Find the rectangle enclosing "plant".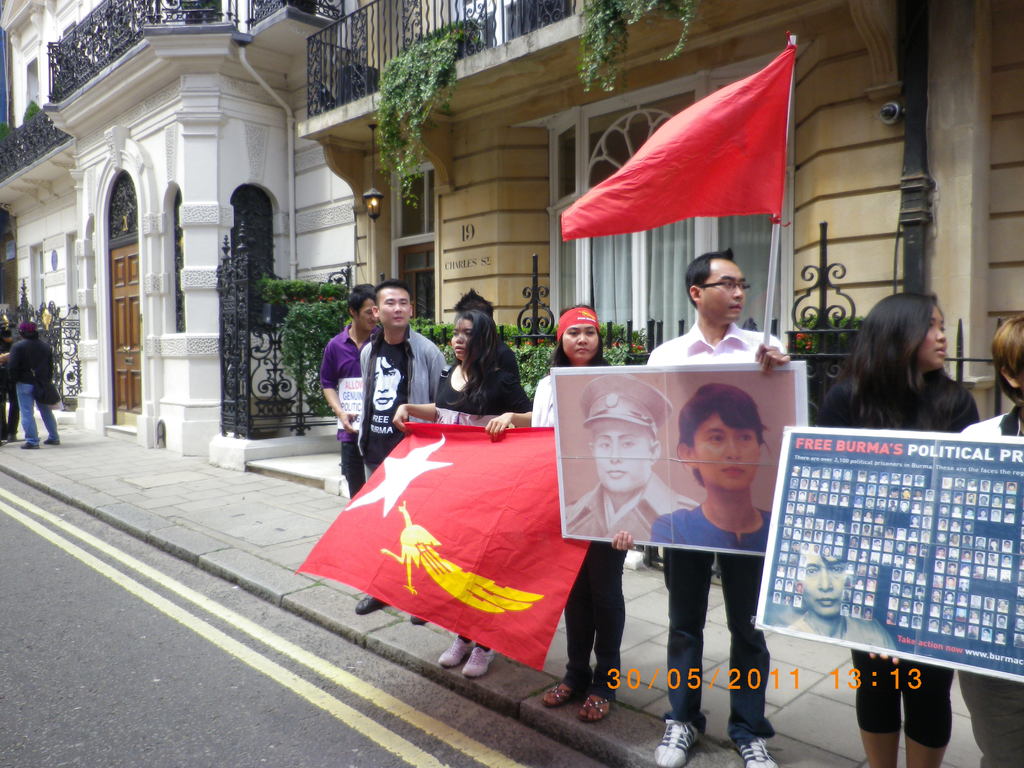
bbox(246, 267, 364, 336).
